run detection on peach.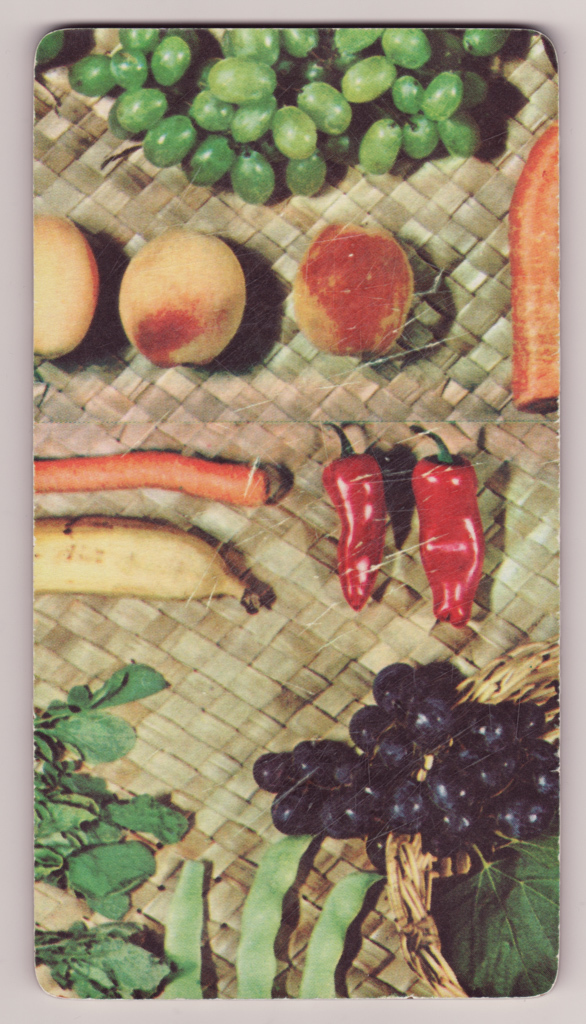
Result: 30 213 101 357.
